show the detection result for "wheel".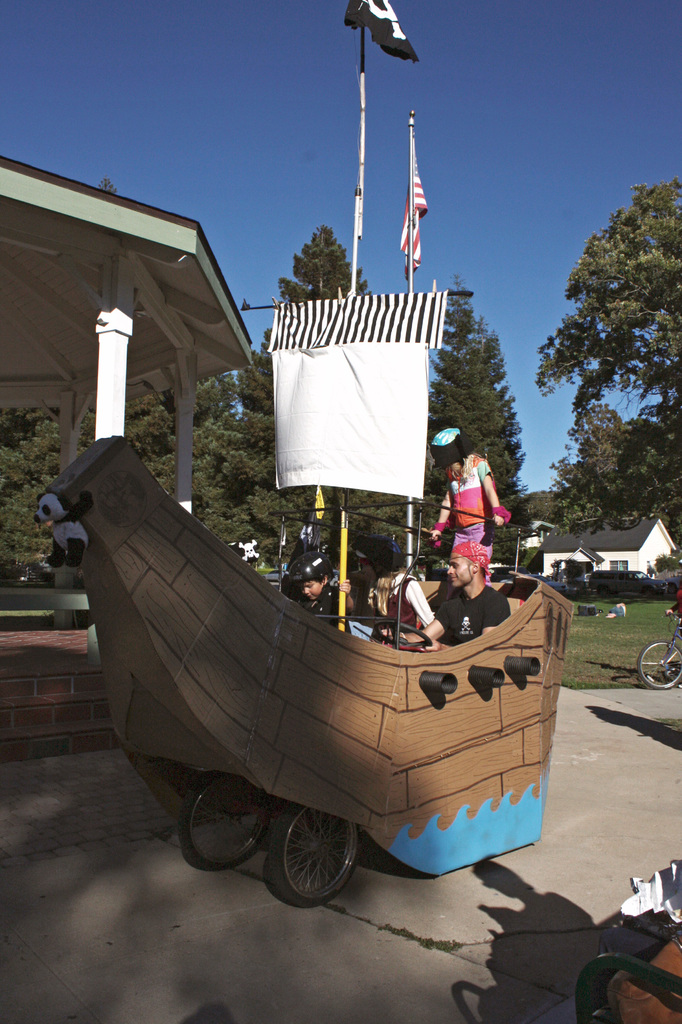
left=171, top=771, right=268, bottom=881.
